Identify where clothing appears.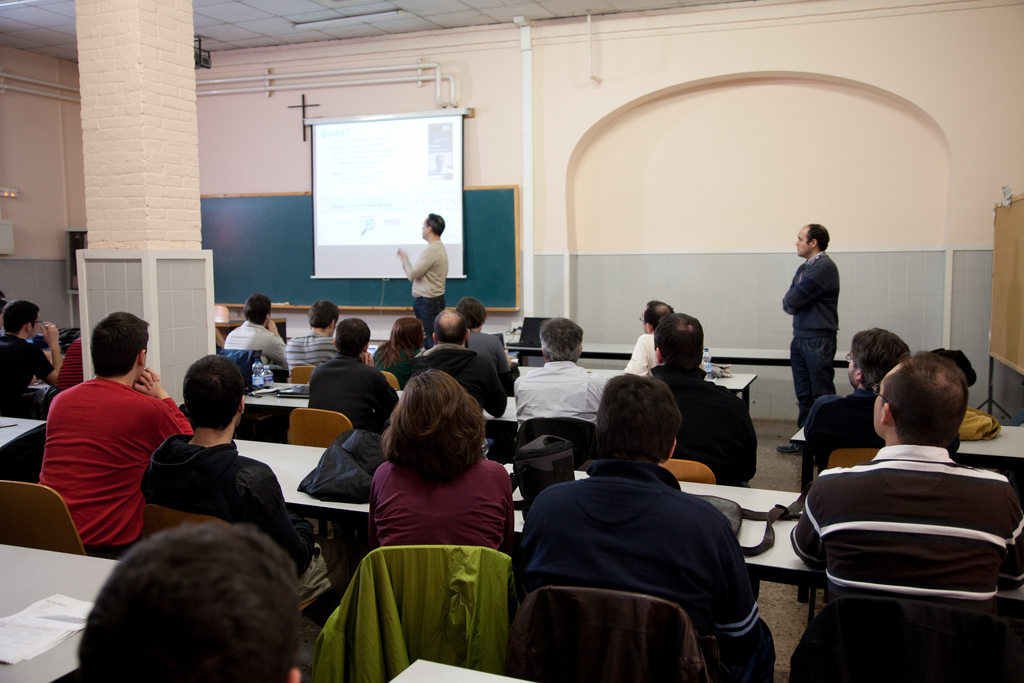
Appears at {"x1": 515, "y1": 361, "x2": 630, "y2": 435}.
